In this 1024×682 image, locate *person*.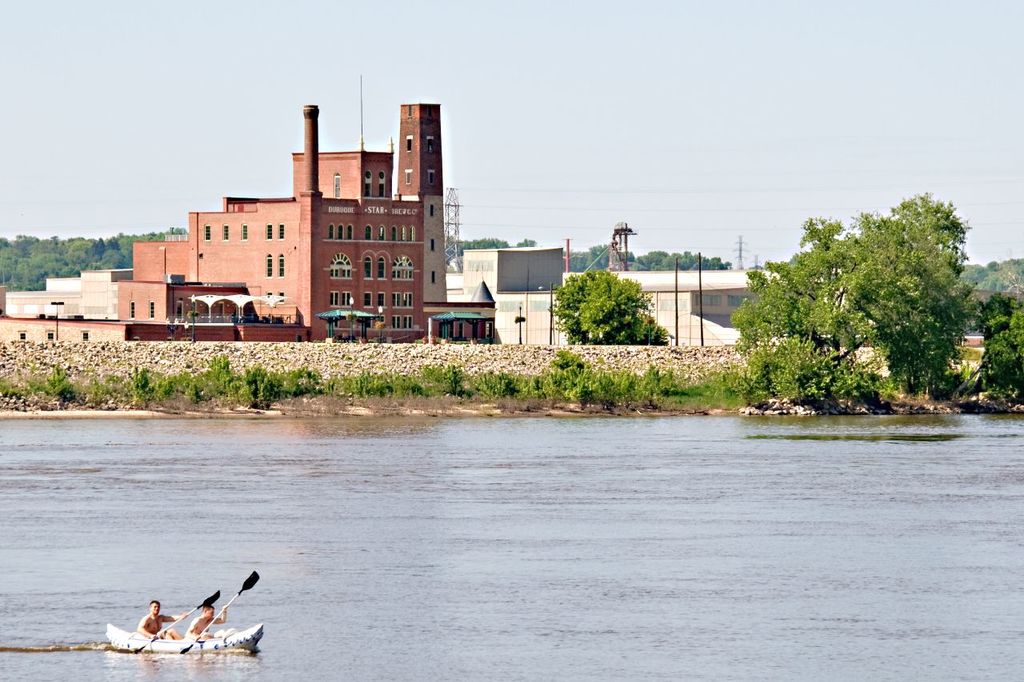
Bounding box: [133, 599, 189, 644].
